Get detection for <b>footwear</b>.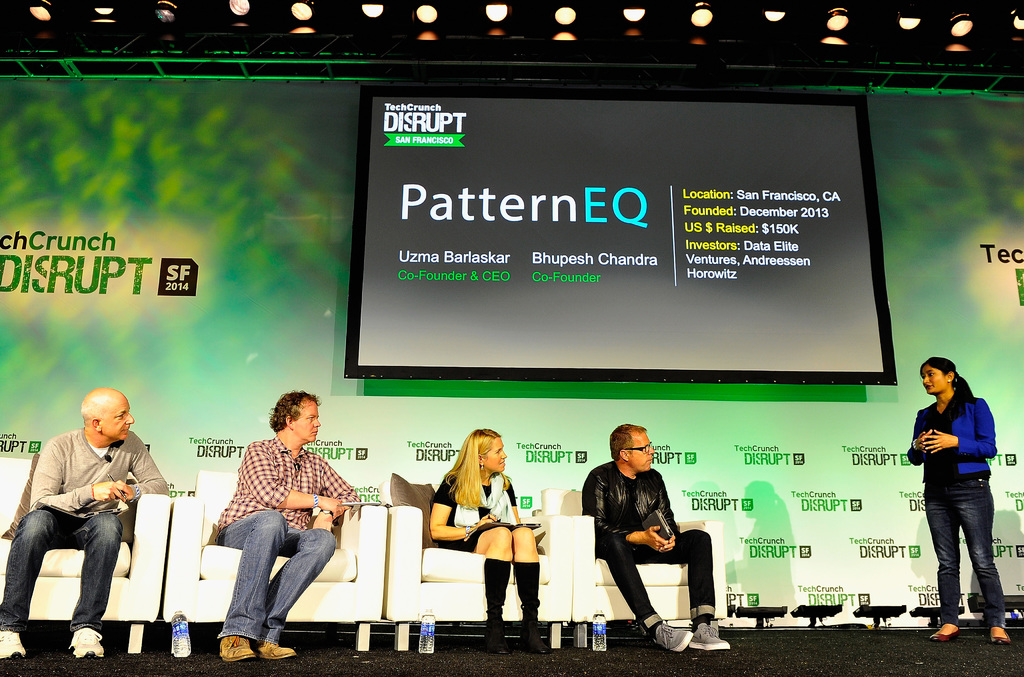
Detection: {"x1": 687, "y1": 619, "x2": 730, "y2": 653}.
